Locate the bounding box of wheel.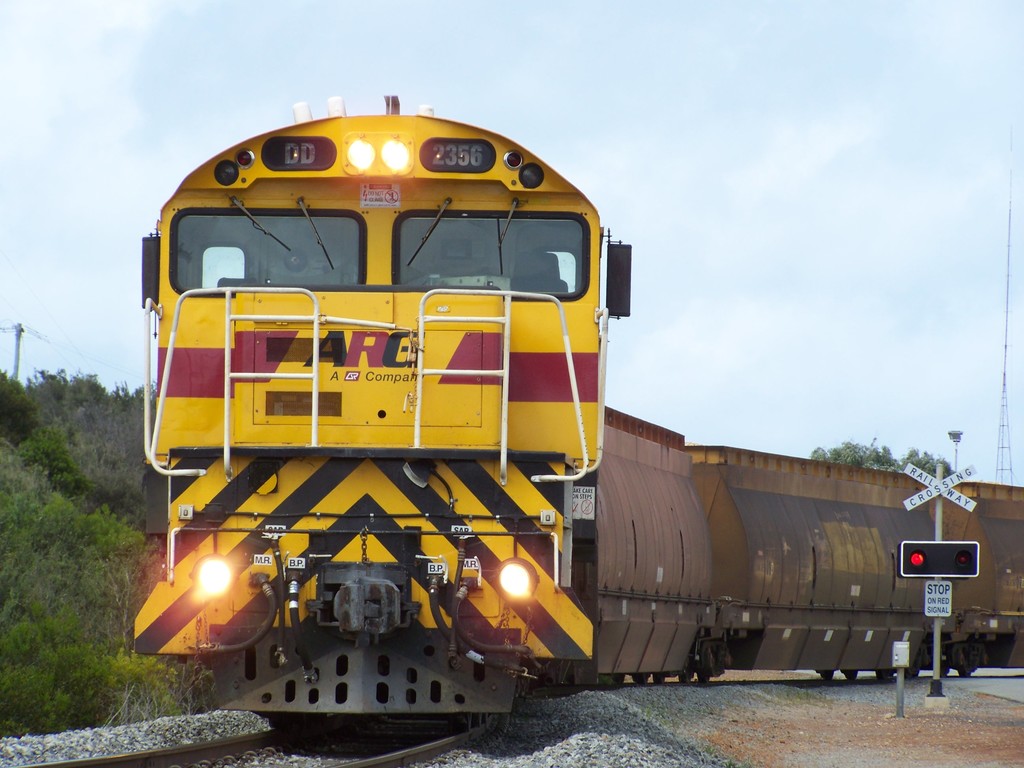
Bounding box: select_region(675, 672, 694, 684).
